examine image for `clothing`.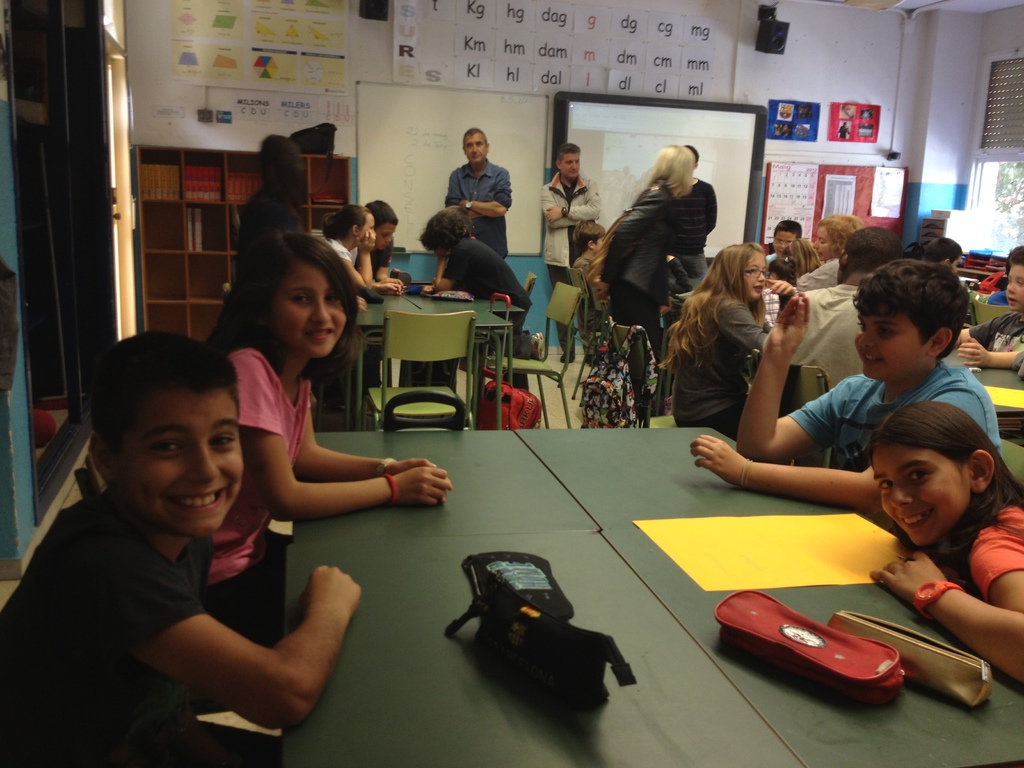
Examination result: (787,358,1006,523).
